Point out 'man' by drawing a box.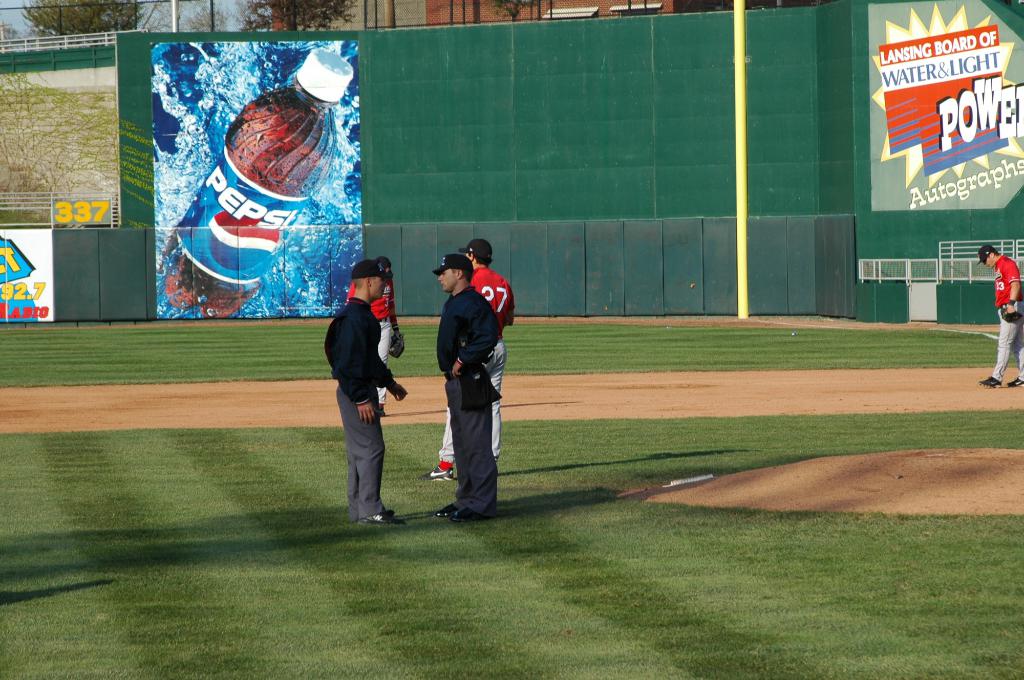
(966,244,1023,386).
